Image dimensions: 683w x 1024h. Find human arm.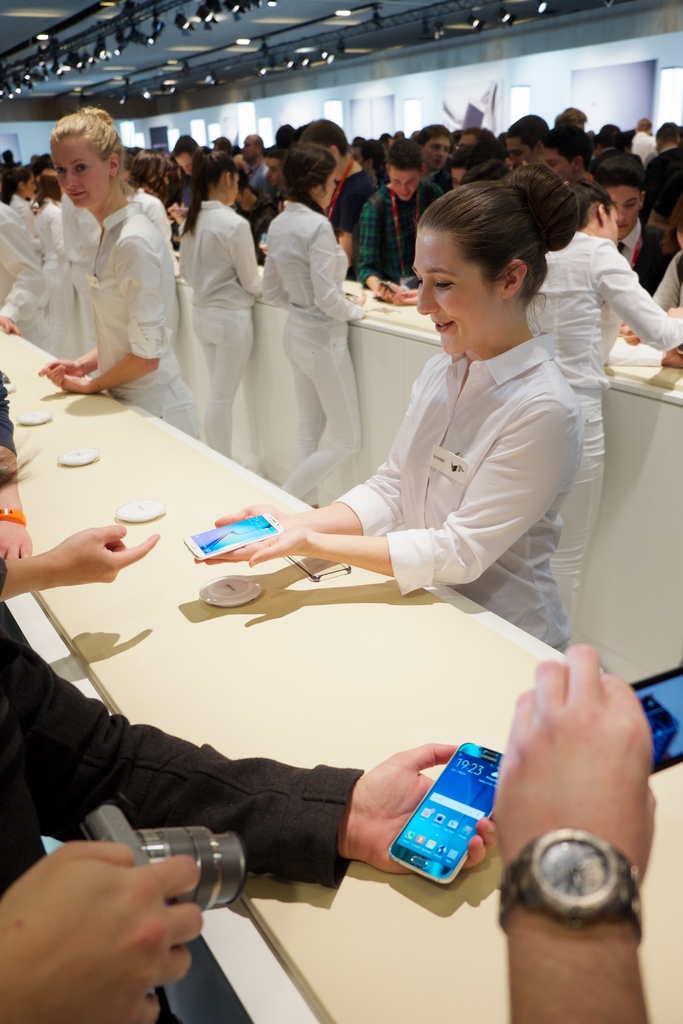
[left=62, top=221, right=170, bottom=397].
